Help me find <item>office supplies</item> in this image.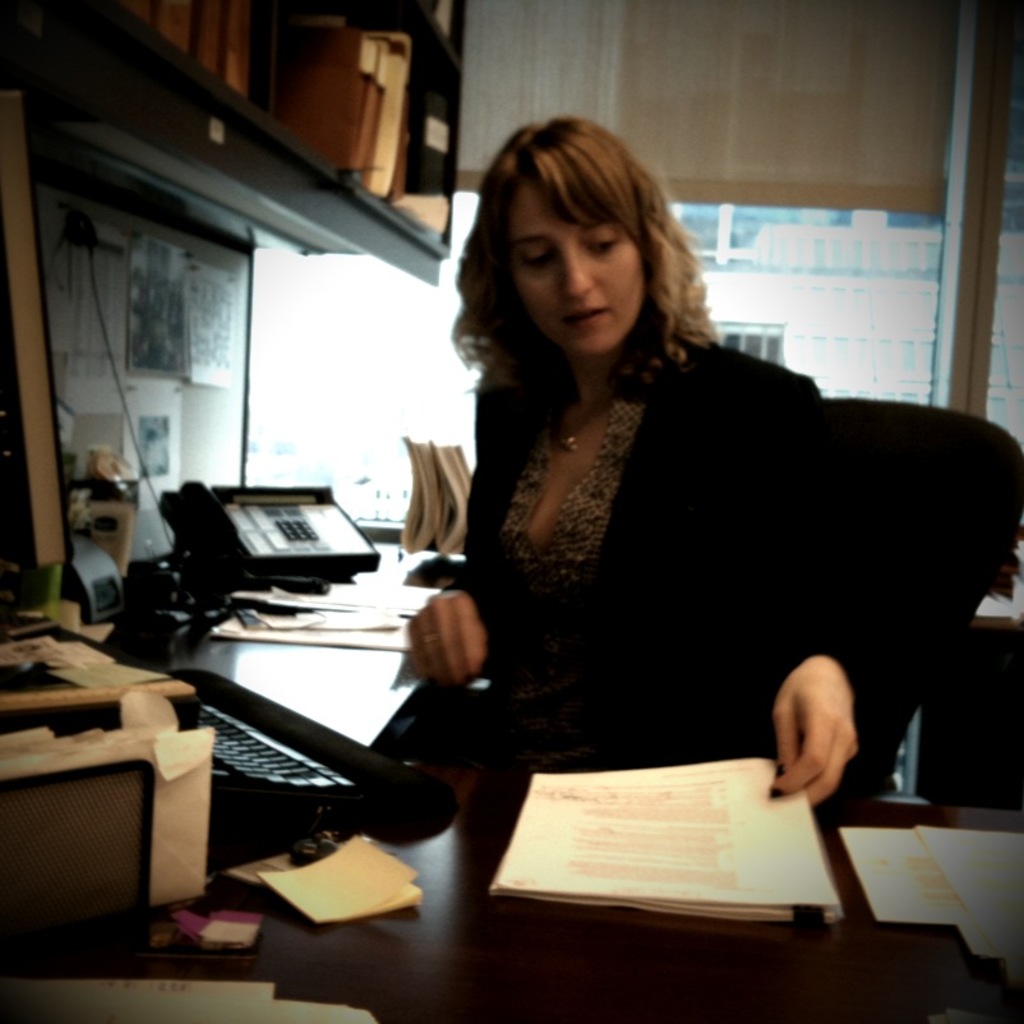
Found it: 203/578/401/654.
